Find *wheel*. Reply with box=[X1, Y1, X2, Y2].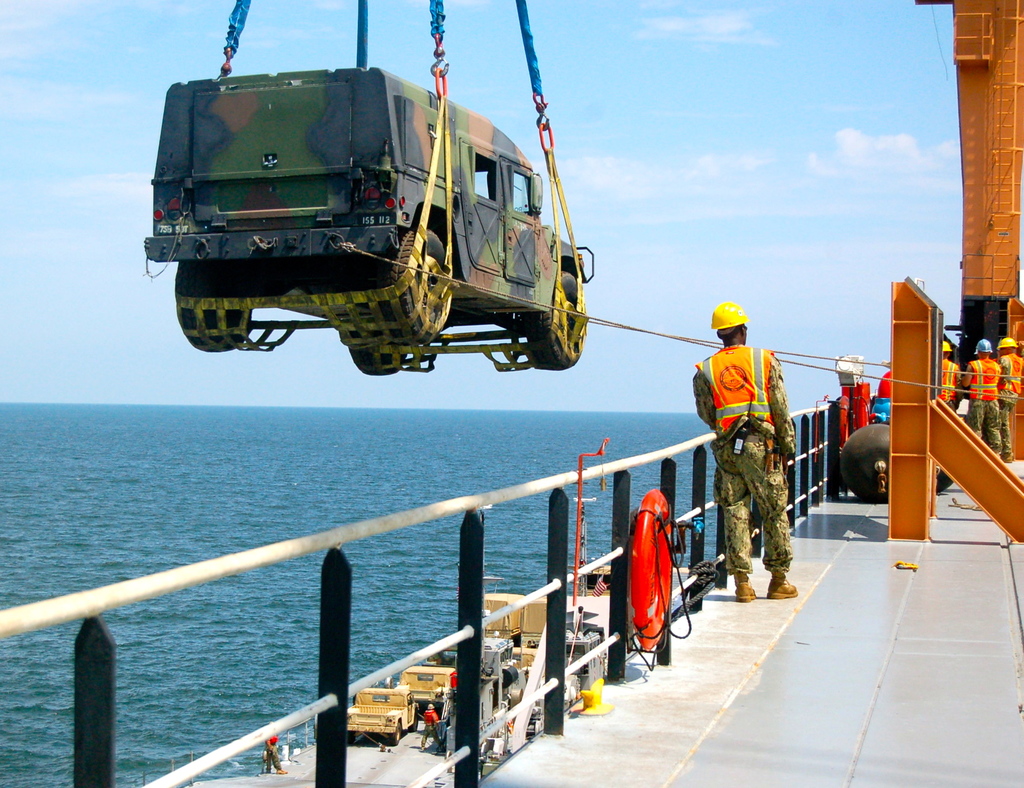
box=[527, 273, 593, 371].
